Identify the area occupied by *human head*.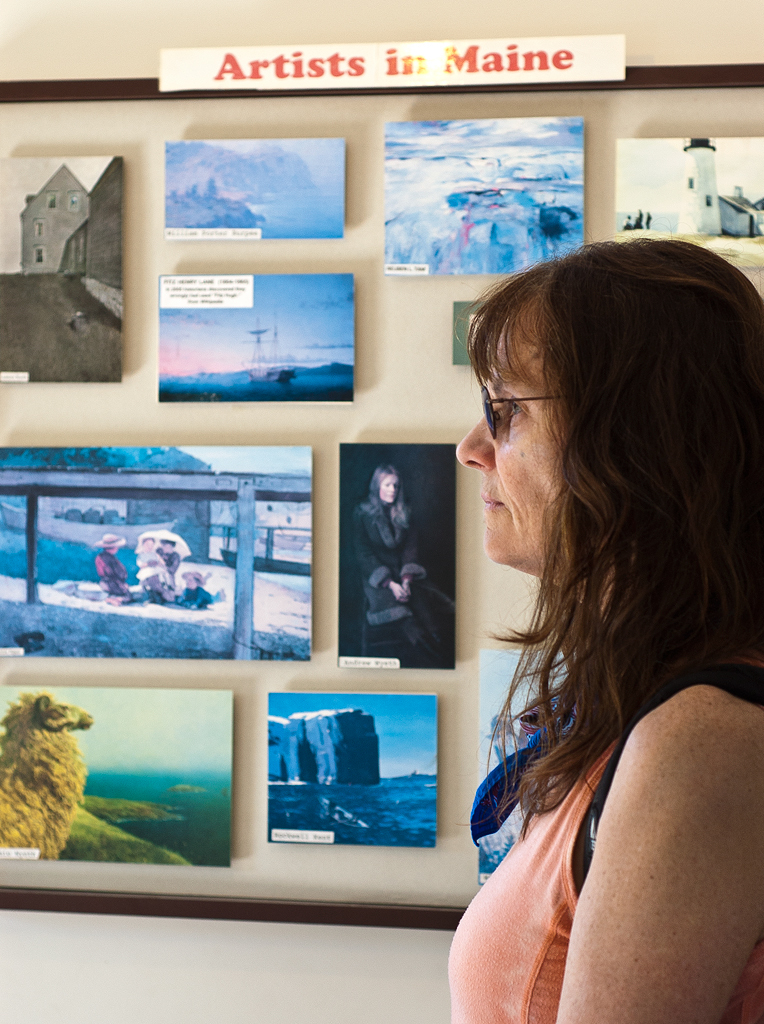
Area: 137,533,158,550.
